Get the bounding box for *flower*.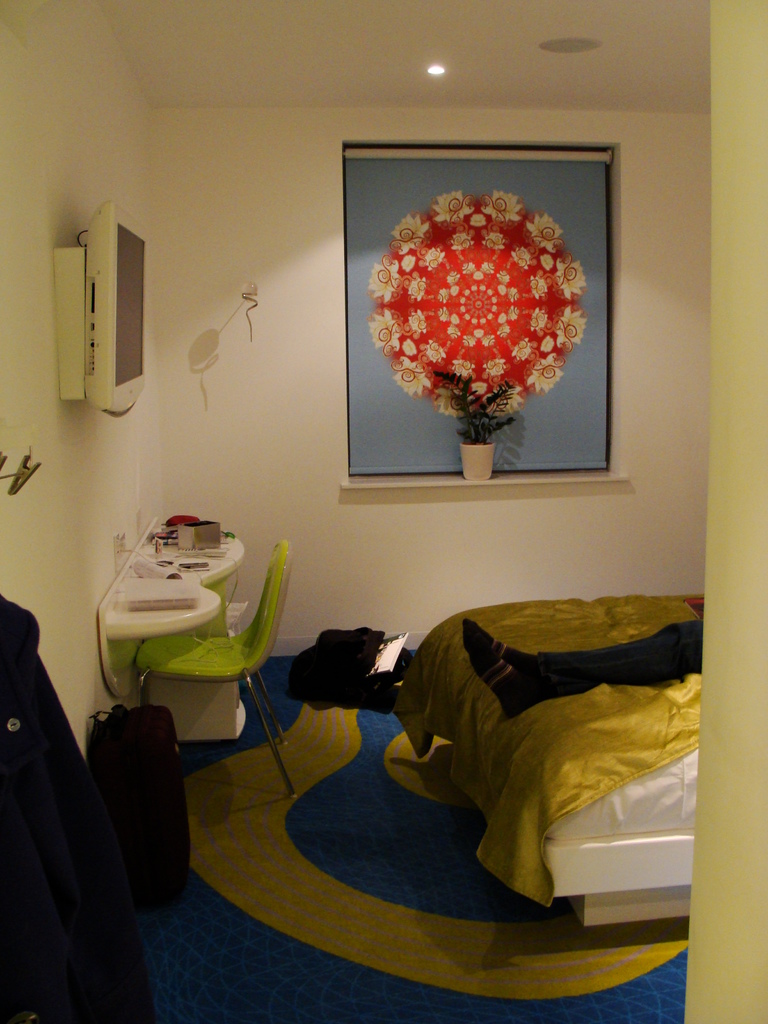
x1=486 y1=384 x2=524 y2=414.
